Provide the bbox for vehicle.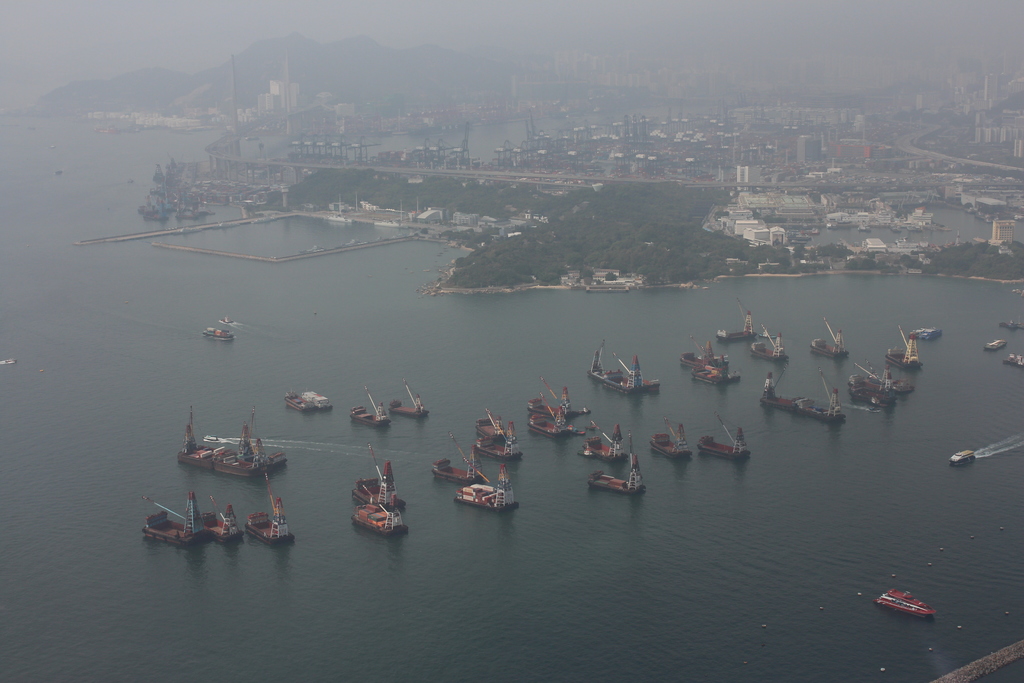
rect(248, 493, 296, 541).
